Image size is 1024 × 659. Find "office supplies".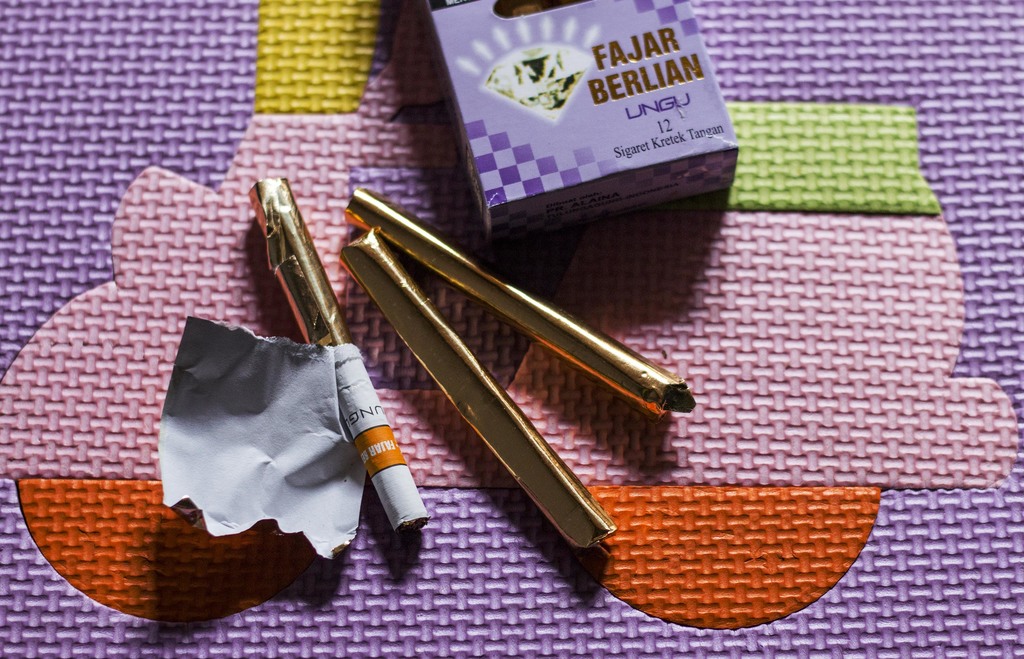
box(419, 0, 742, 238).
